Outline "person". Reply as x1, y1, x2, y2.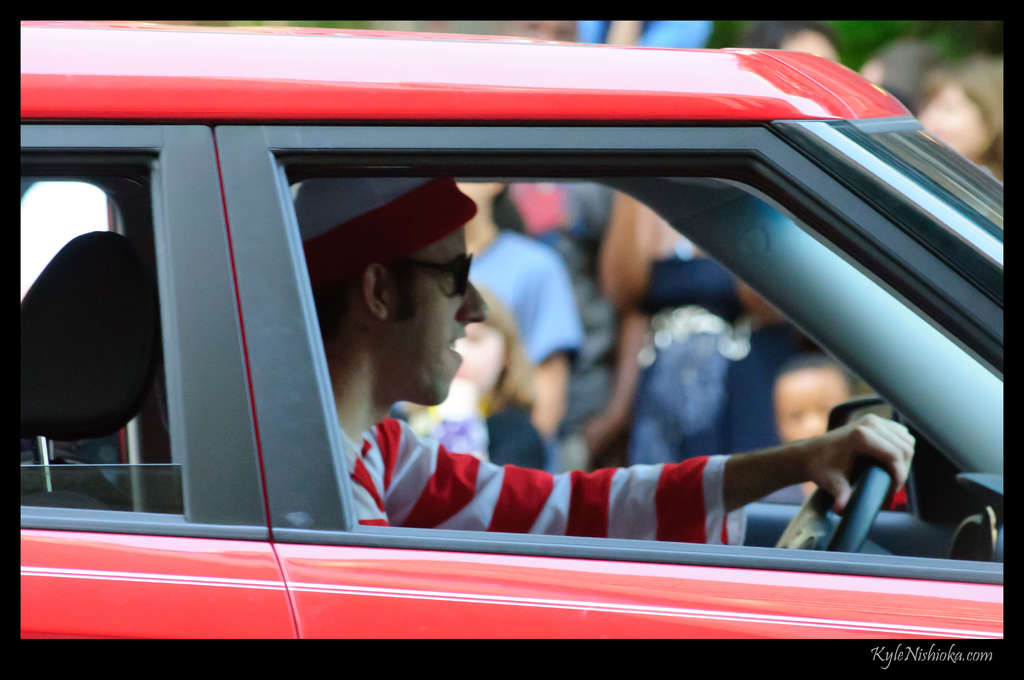
412, 285, 550, 470.
